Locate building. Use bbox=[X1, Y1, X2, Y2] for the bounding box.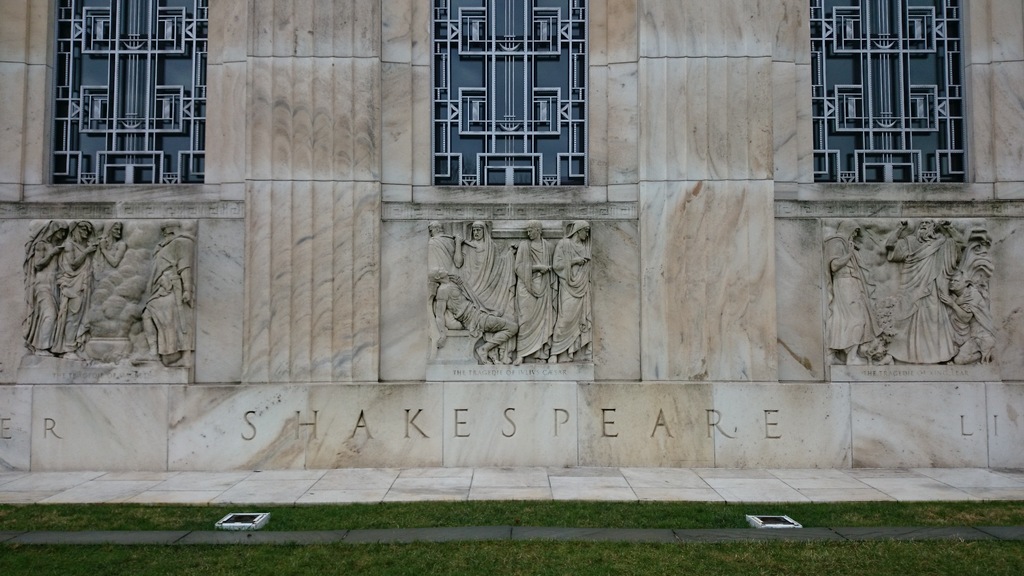
bbox=[1, 0, 1023, 493].
